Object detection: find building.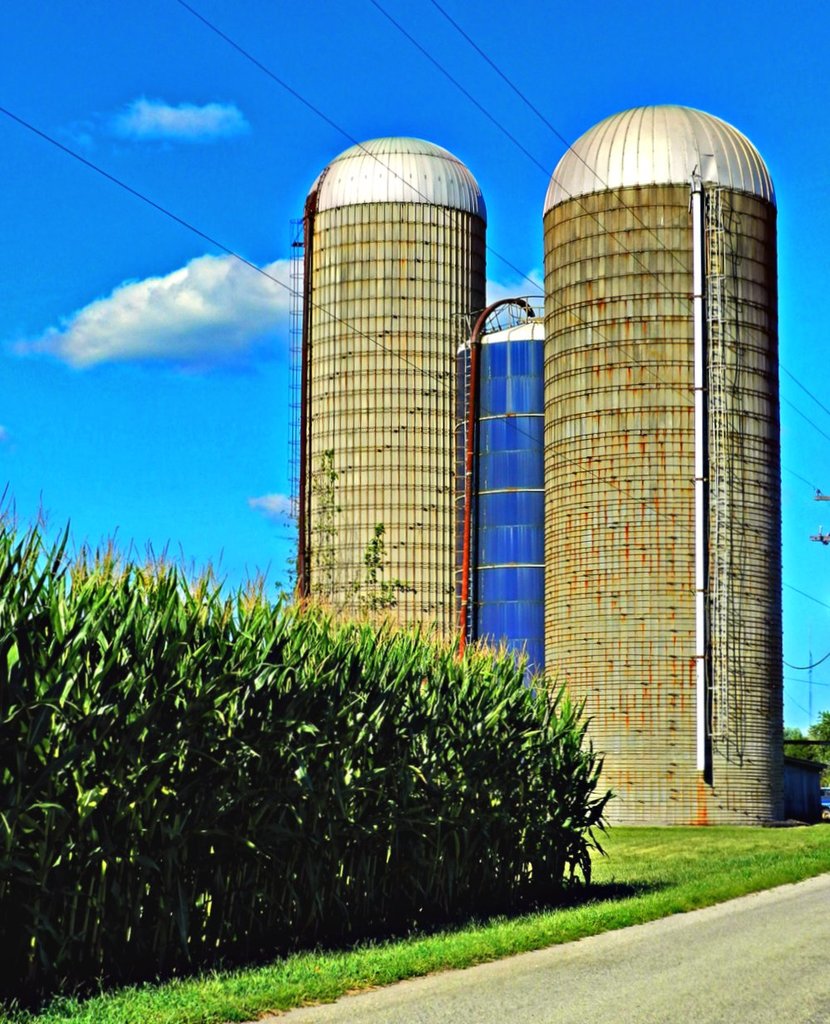
[x1=284, y1=103, x2=790, y2=822].
